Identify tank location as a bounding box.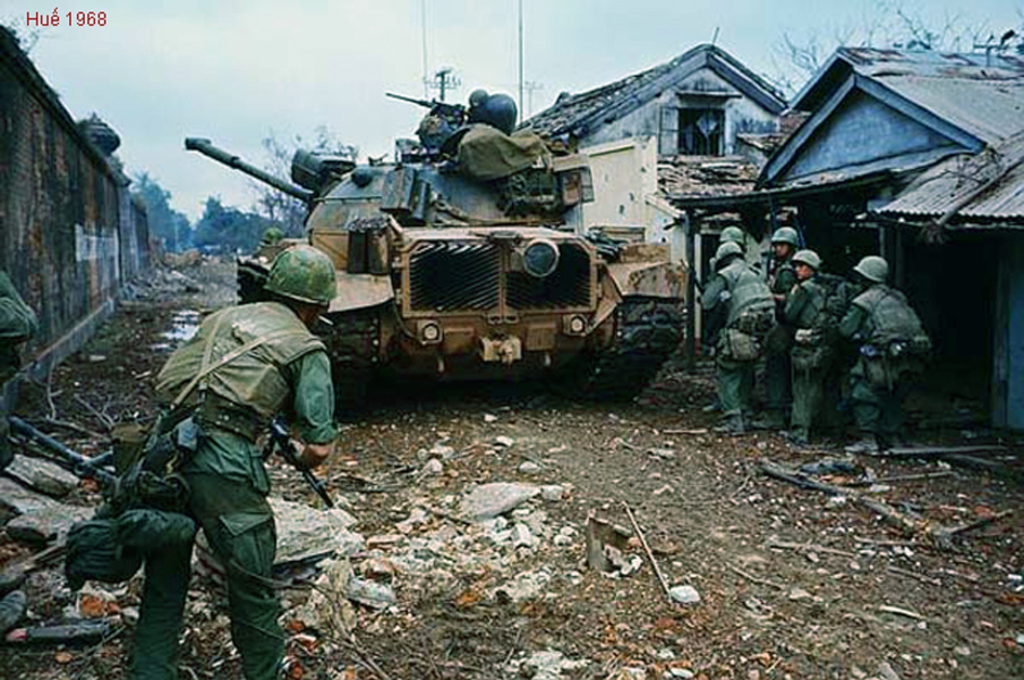
[182,93,692,413].
